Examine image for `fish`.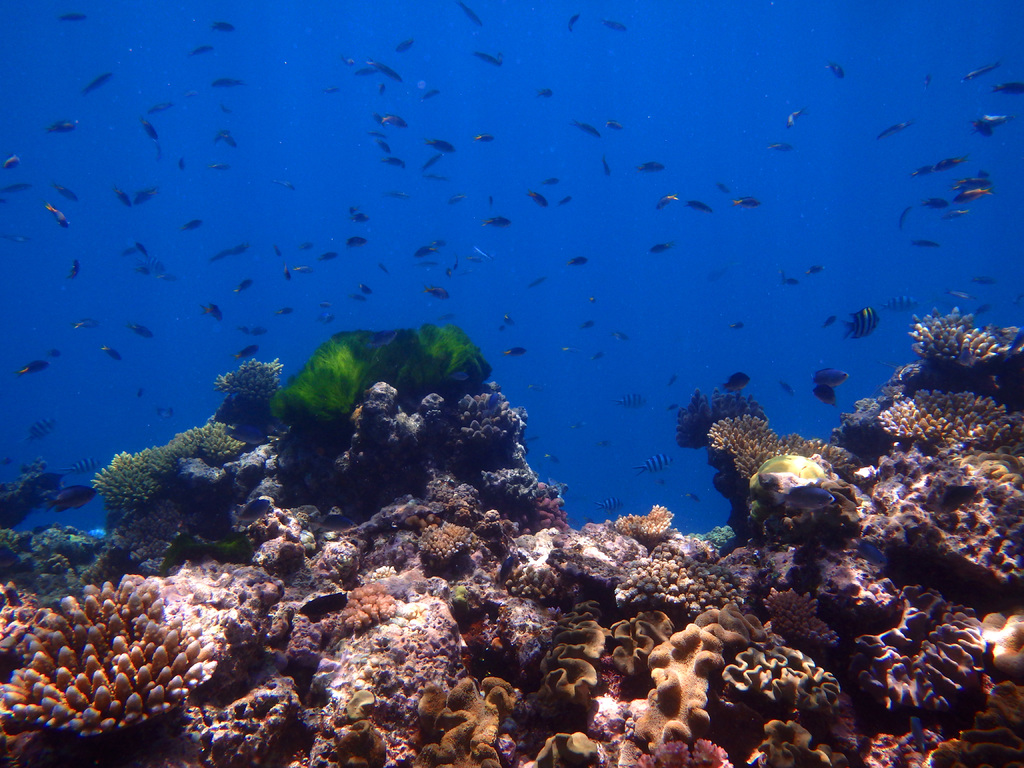
Examination result: {"x1": 600, "y1": 154, "x2": 612, "y2": 177}.
